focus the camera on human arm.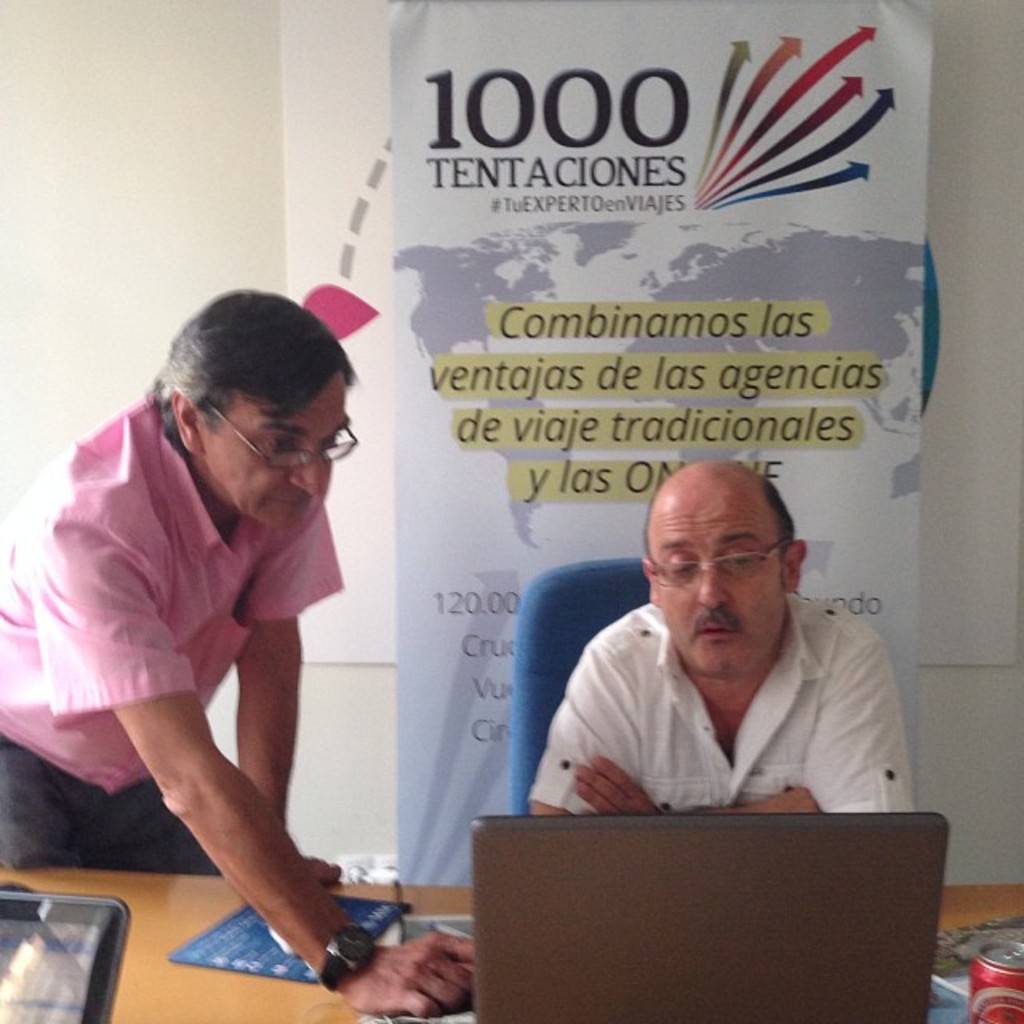
Focus region: region(571, 606, 926, 814).
